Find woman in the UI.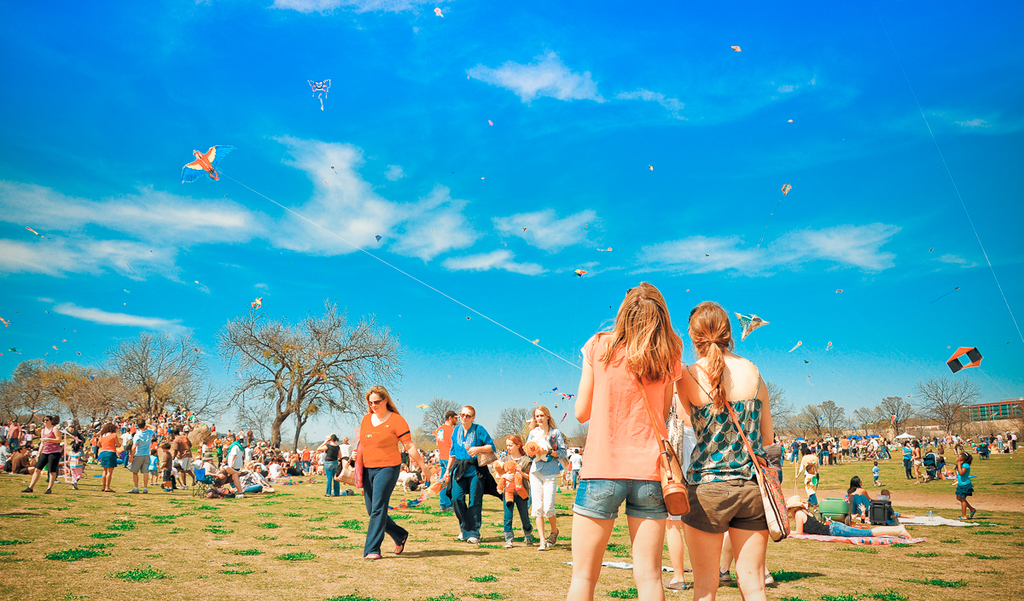
UI element at box=[783, 498, 915, 541].
